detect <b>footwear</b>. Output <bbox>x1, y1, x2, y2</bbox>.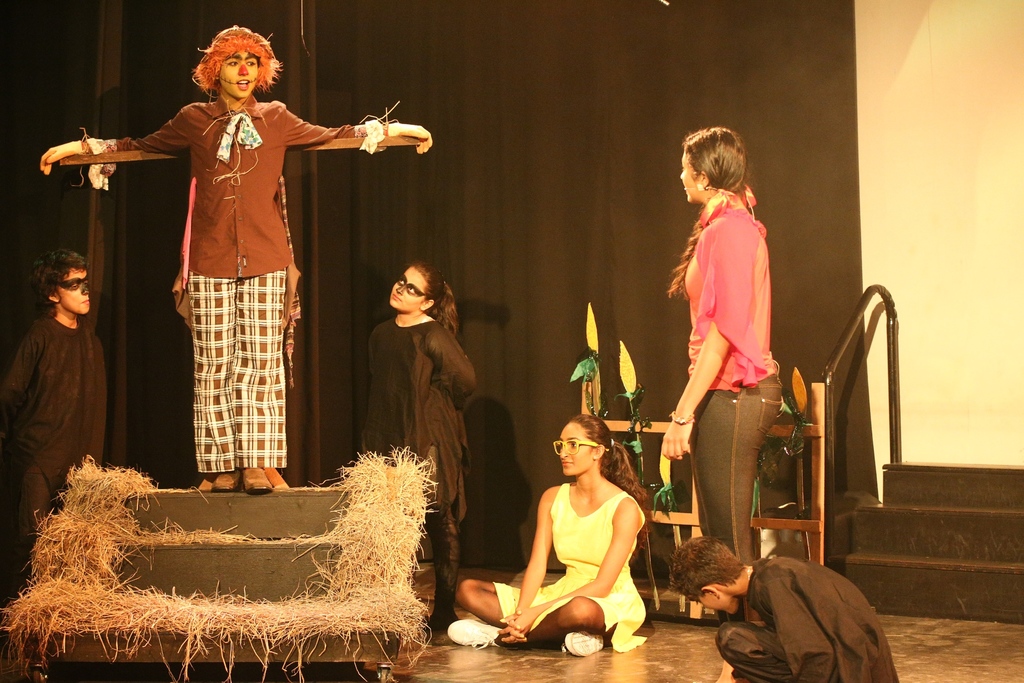
<bbox>210, 467, 252, 495</bbox>.
